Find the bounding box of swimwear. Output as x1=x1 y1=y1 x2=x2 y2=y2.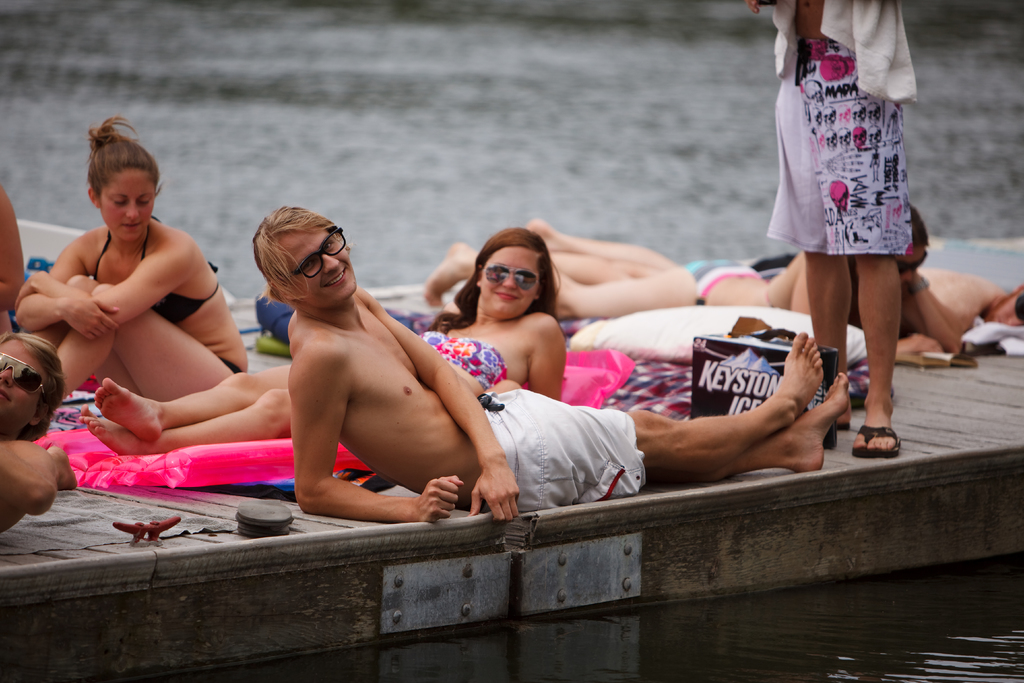
x1=413 y1=331 x2=507 y2=388.
